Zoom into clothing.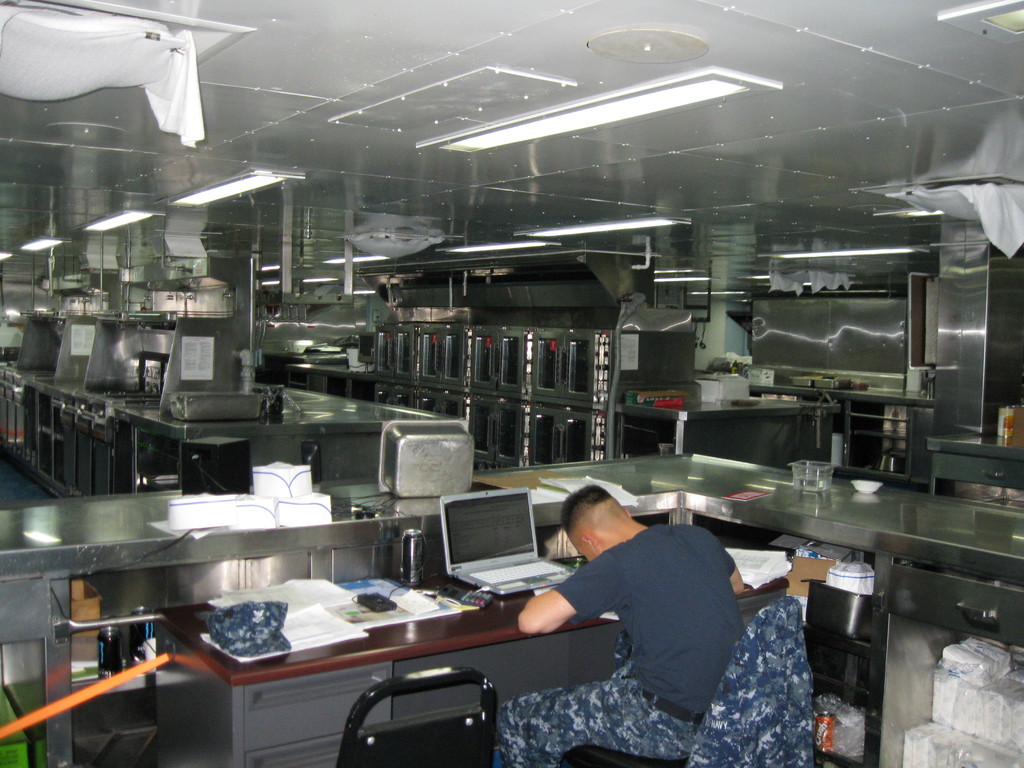
Zoom target: box(687, 594, 812, 767).
